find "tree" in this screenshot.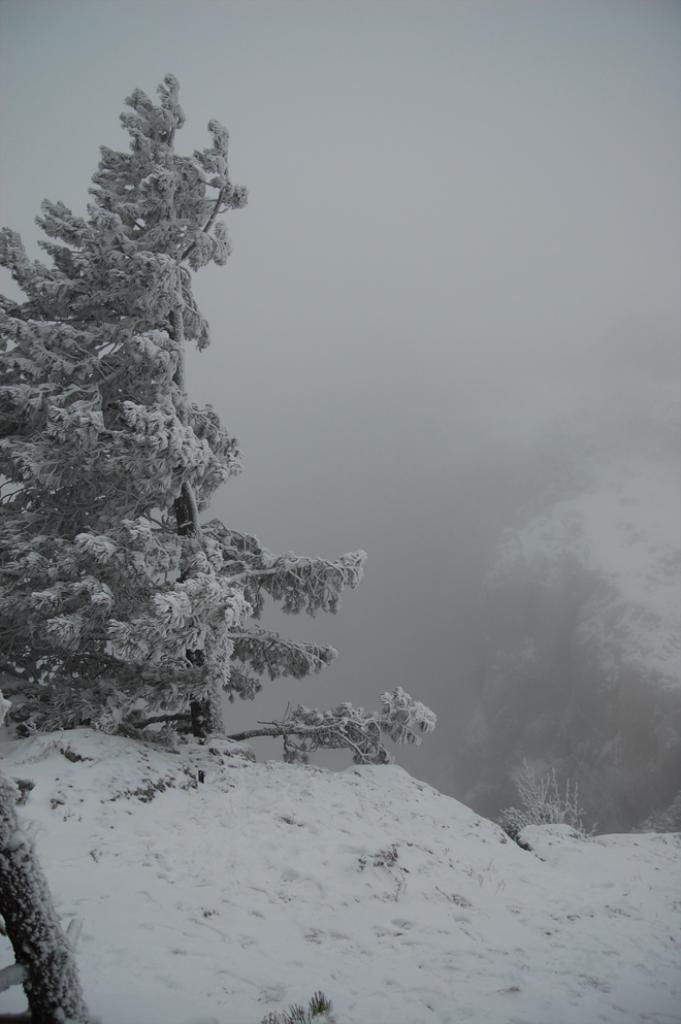
The bounding box for "tree" is locate(14, 49, 444, 831).
